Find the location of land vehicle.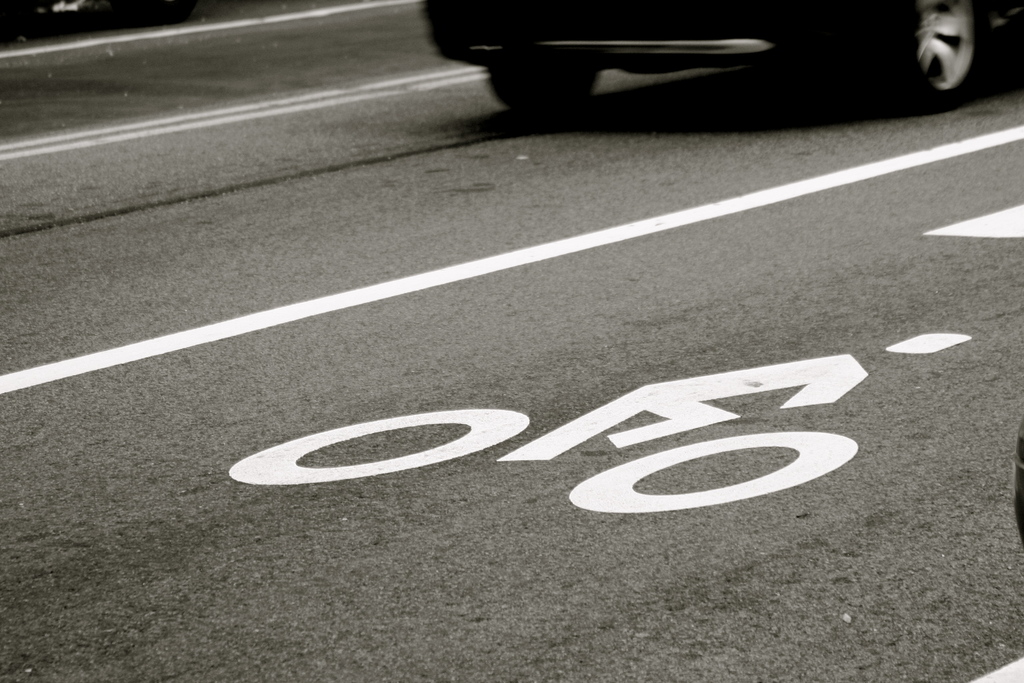
Location: 418 0 1021 110.
